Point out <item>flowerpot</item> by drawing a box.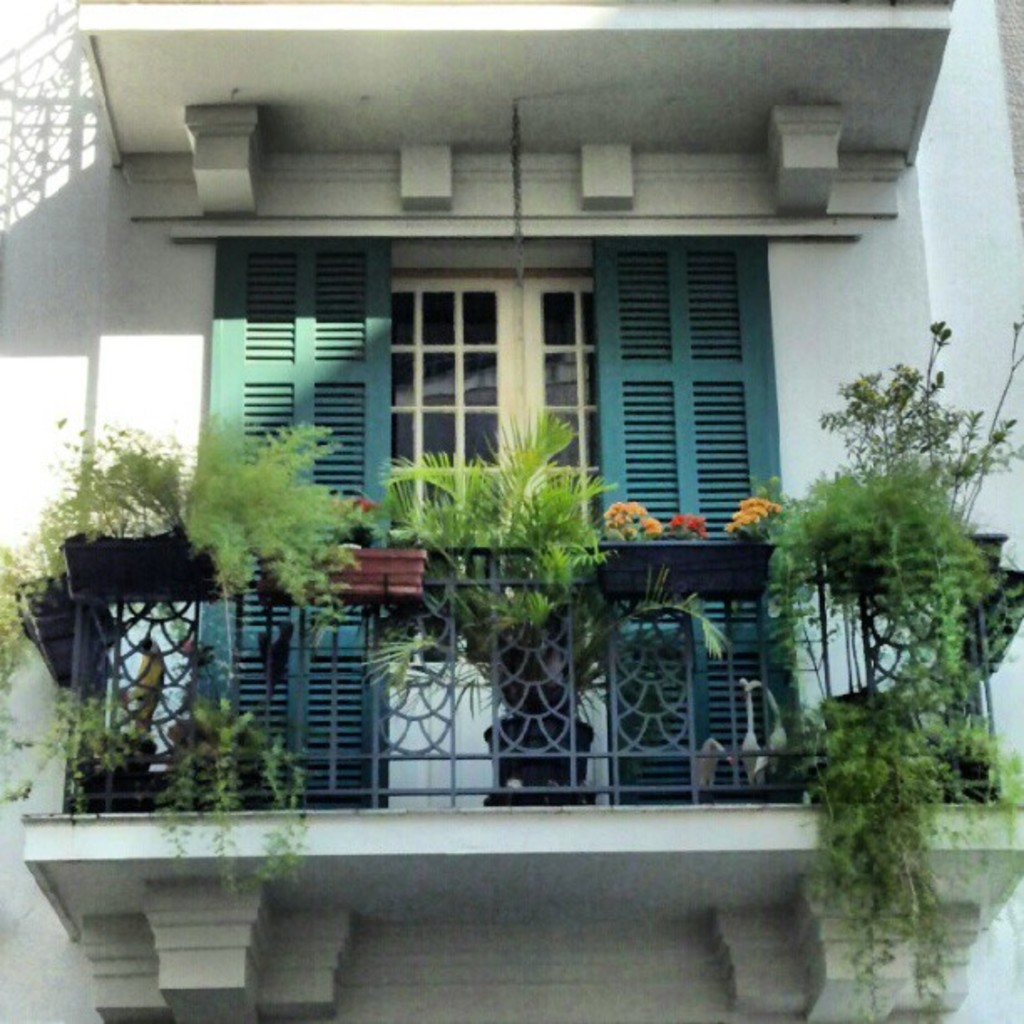
locate(922, 562, 1022, 673).
